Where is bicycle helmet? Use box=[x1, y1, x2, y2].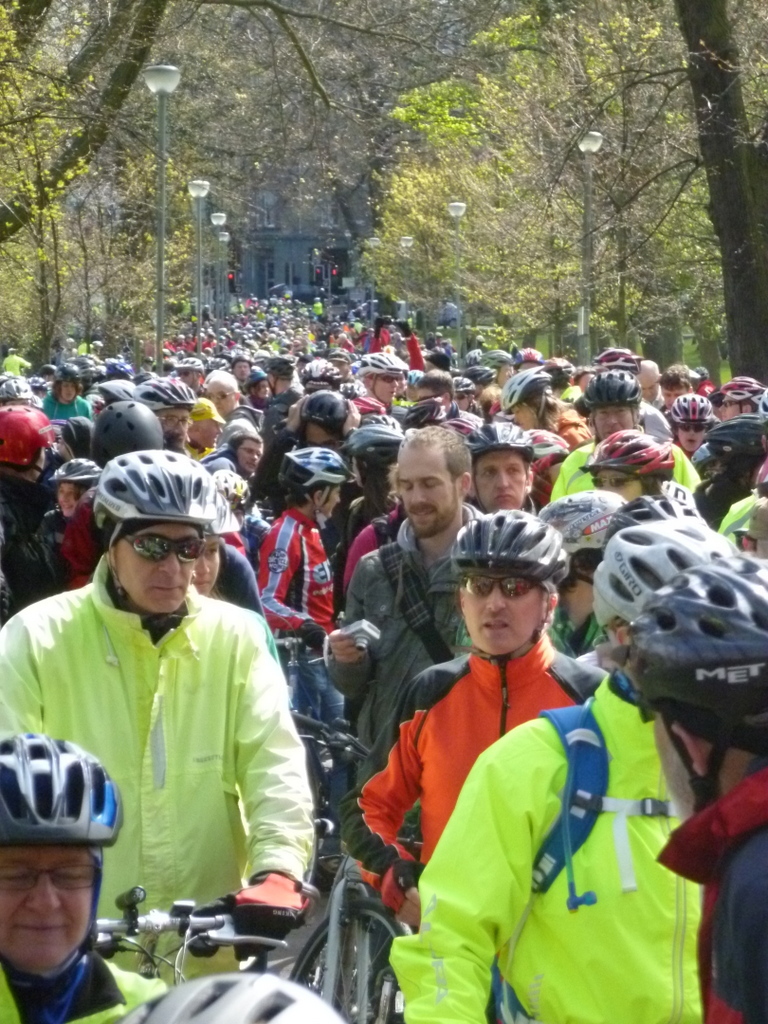
box=[263, 357, 289, 385].
